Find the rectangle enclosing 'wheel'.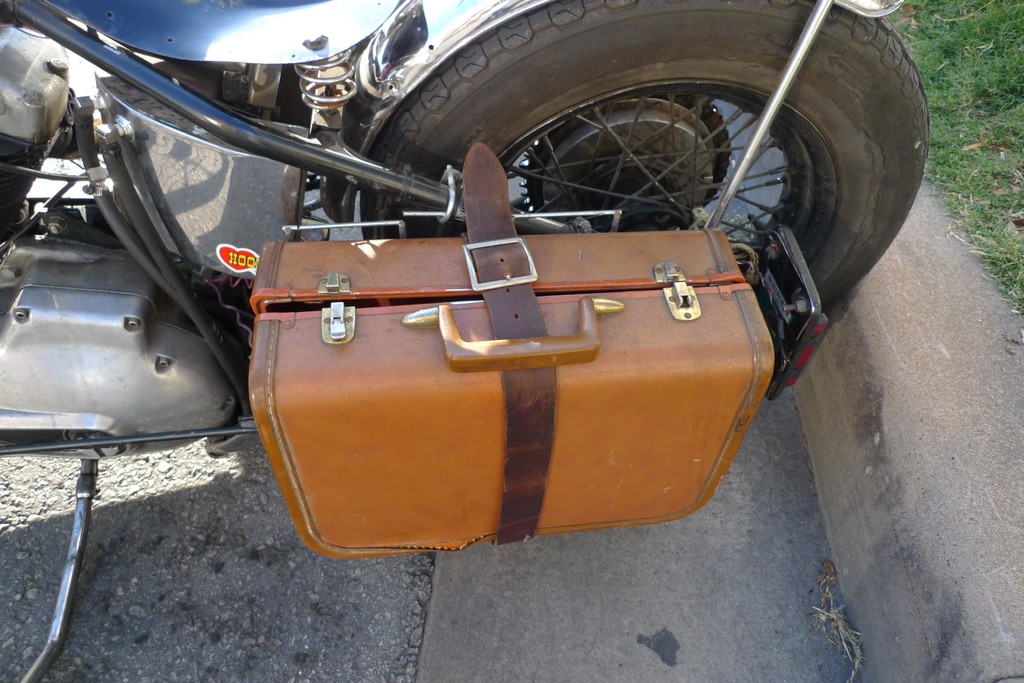
left=358, top=0, right=927, bottom=310.
